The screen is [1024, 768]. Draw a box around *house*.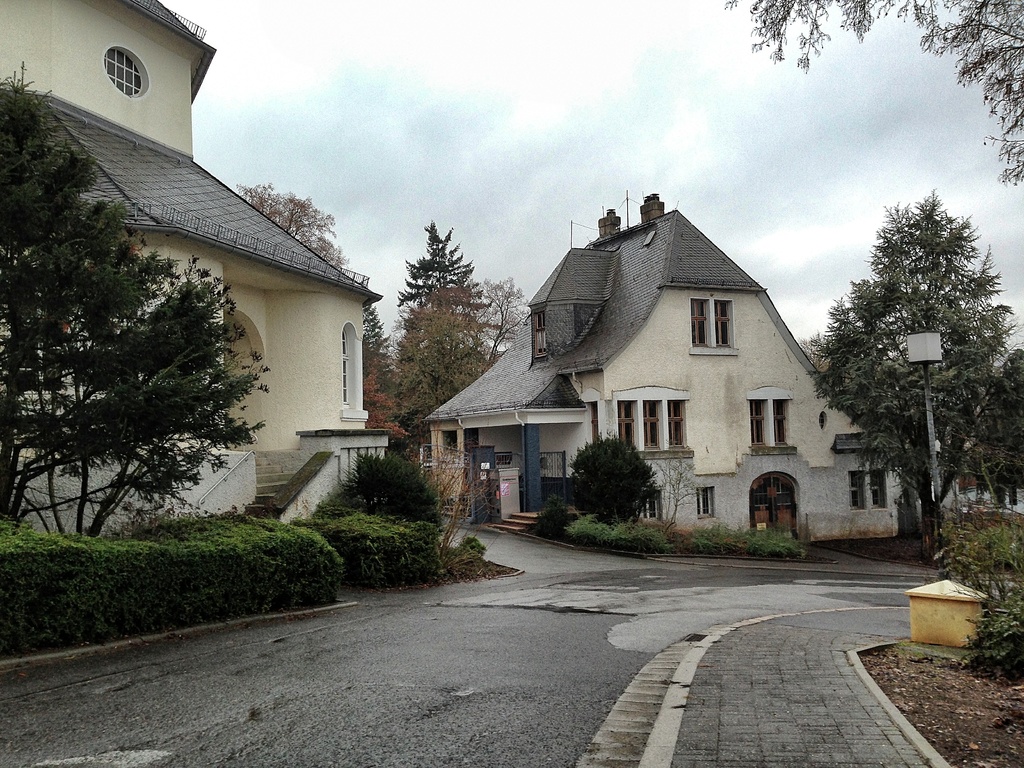
[464, 182, 873, 552].
